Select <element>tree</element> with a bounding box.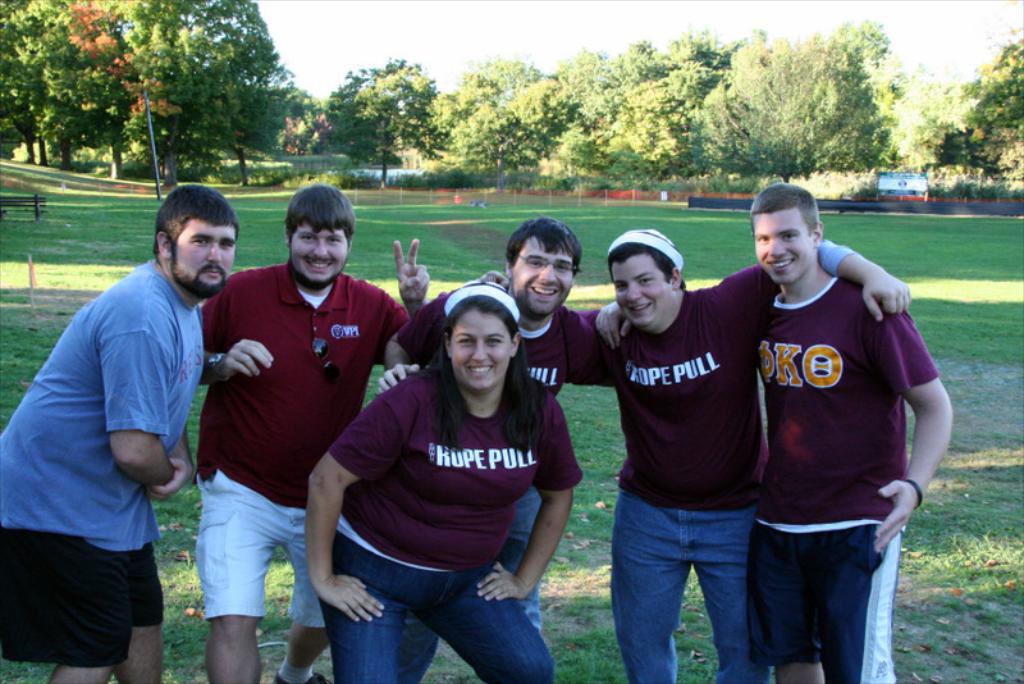
region(664, 33, 728, 100).
